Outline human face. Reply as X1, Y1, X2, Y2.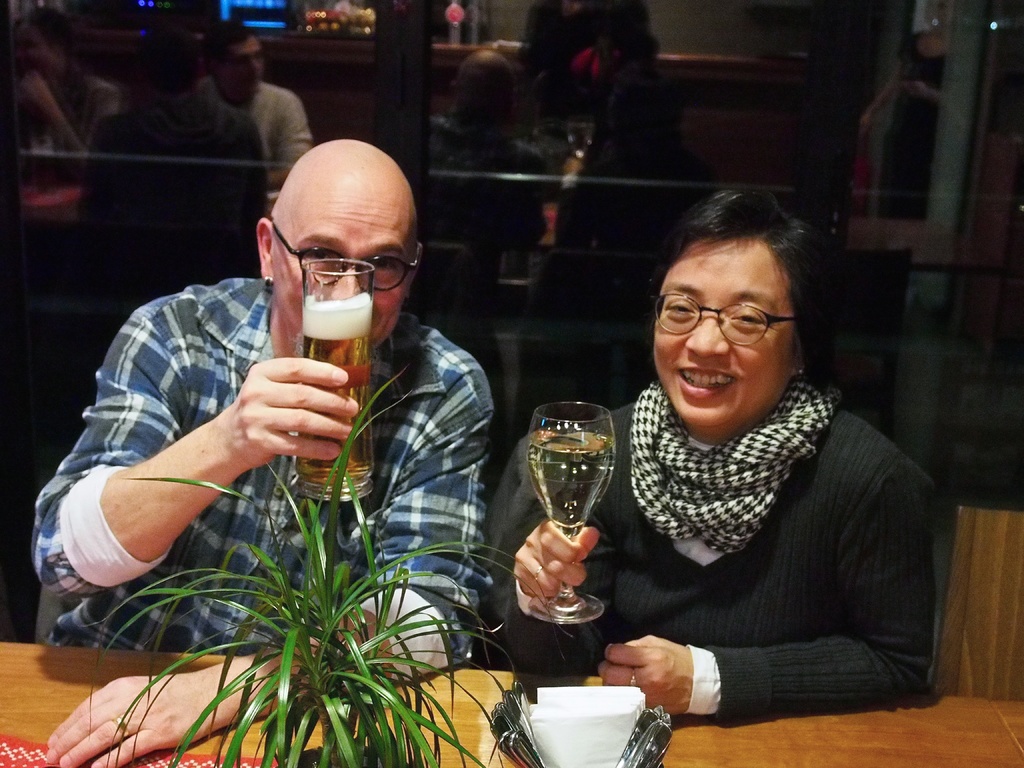
270, 191, 410, 355.
